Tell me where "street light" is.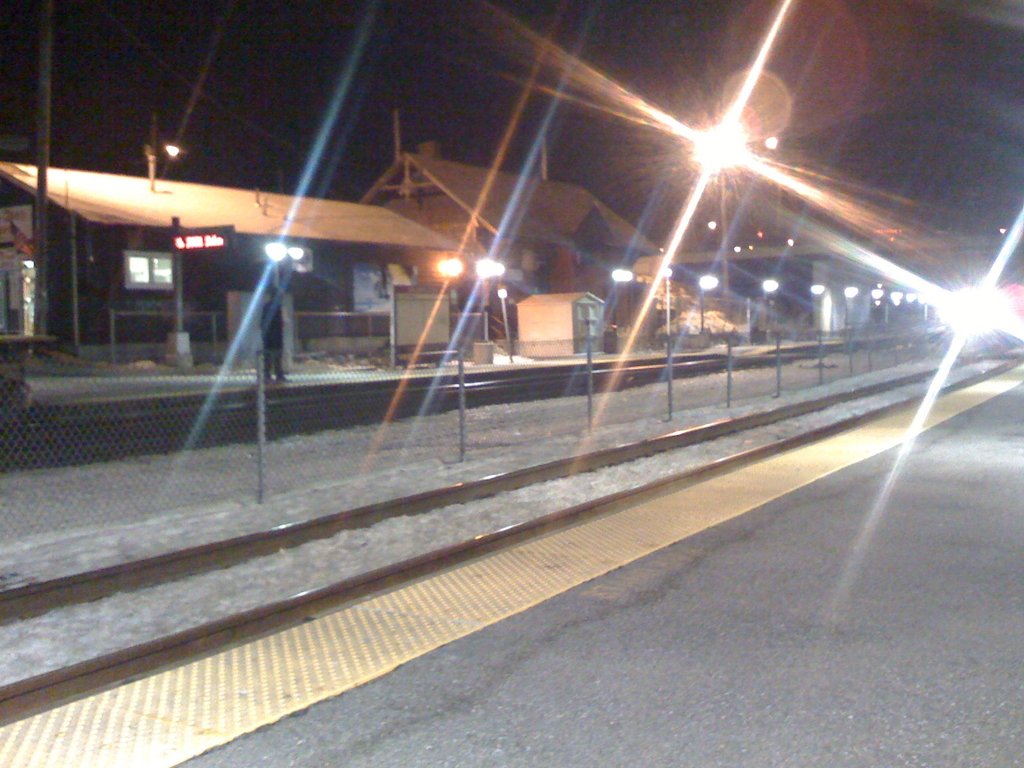
"street light" is at [146, 132, 194, 191].
